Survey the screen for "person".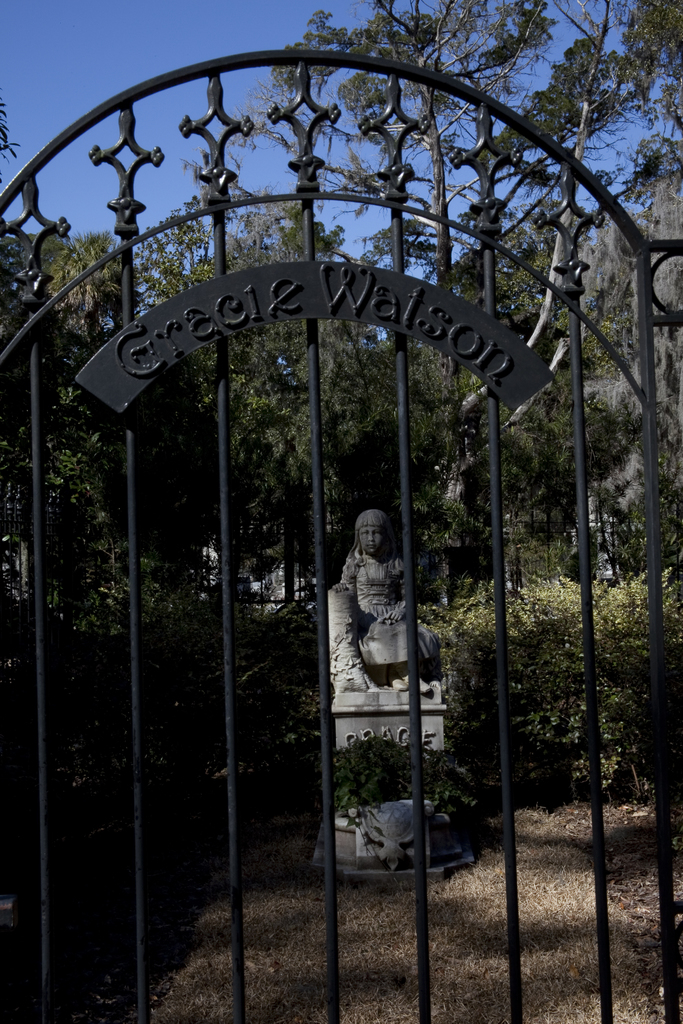
Survey found: <bbox>318, 506, 444, 680</bbox>.
